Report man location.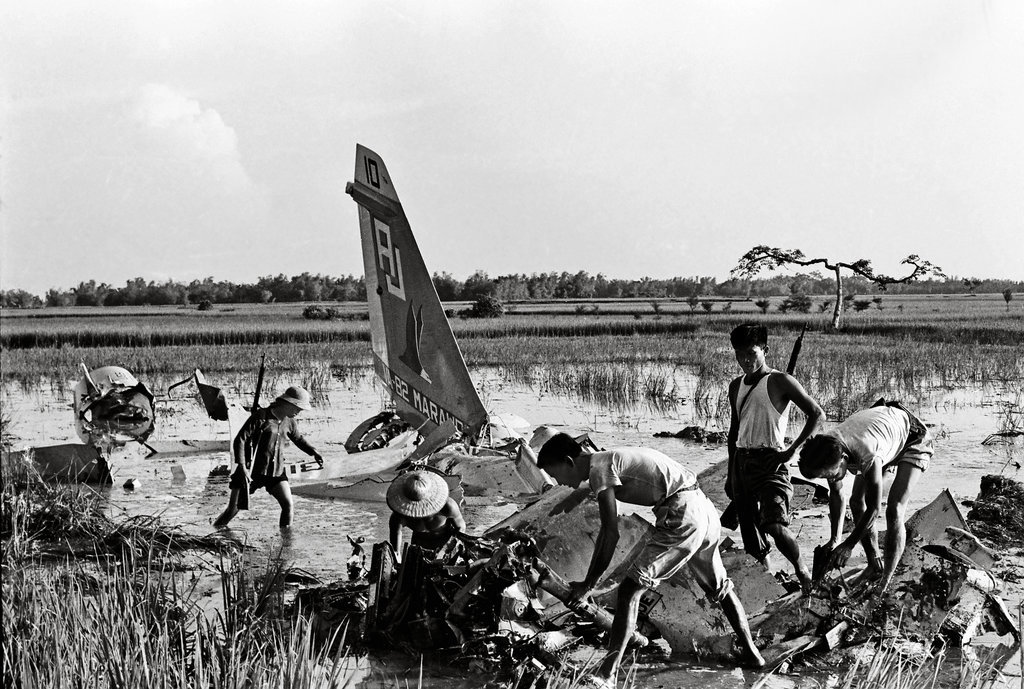
Report: bbox(220, 387, 310, 552).
